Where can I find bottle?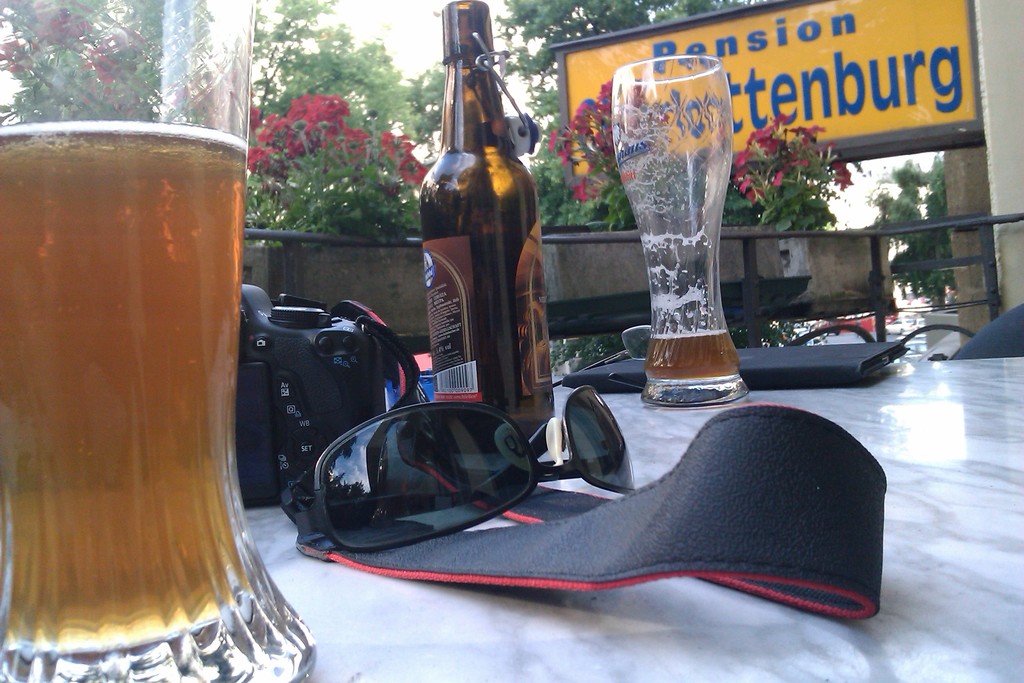
You can find it at 411,6,554,448.
